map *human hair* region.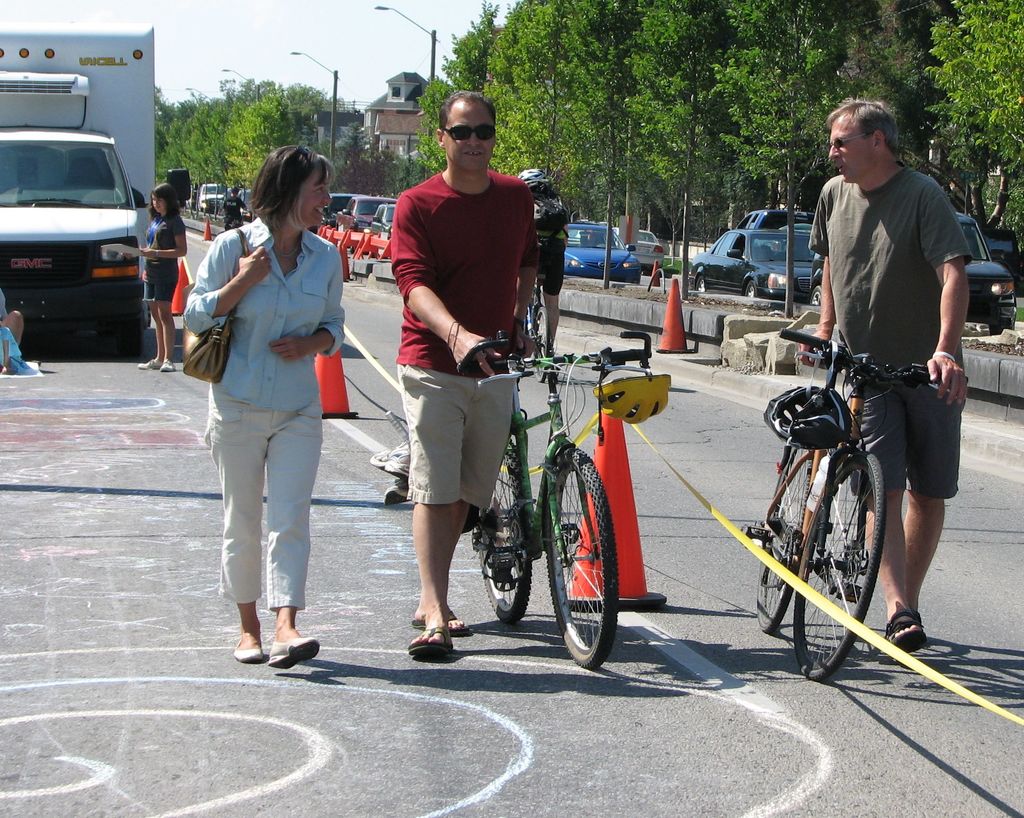
Mapped to <box>147,184,184,223</box>.
